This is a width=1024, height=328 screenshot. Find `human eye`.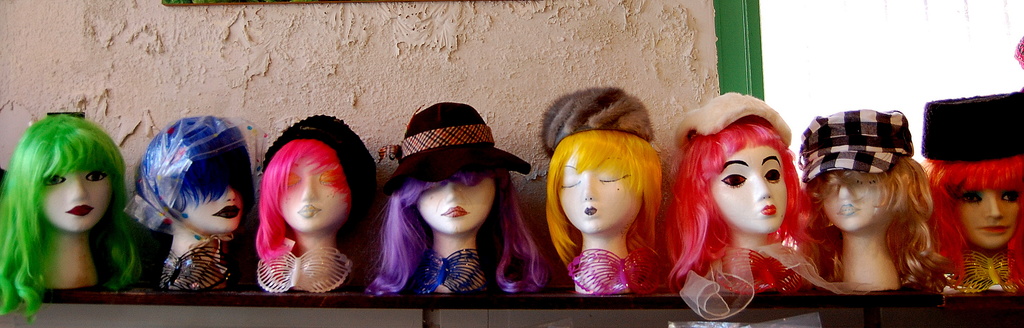
Bounding box: <bbox>763, 167, 785, 188</bbox>.
